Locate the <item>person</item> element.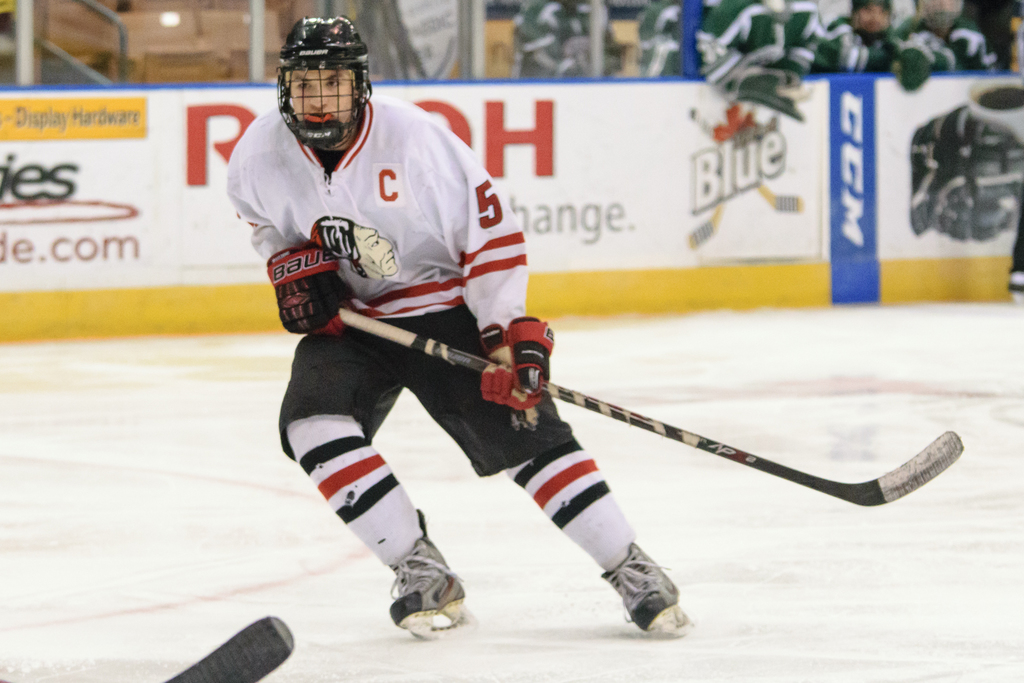
Element bbox: box(815, 0, 934, 81).
